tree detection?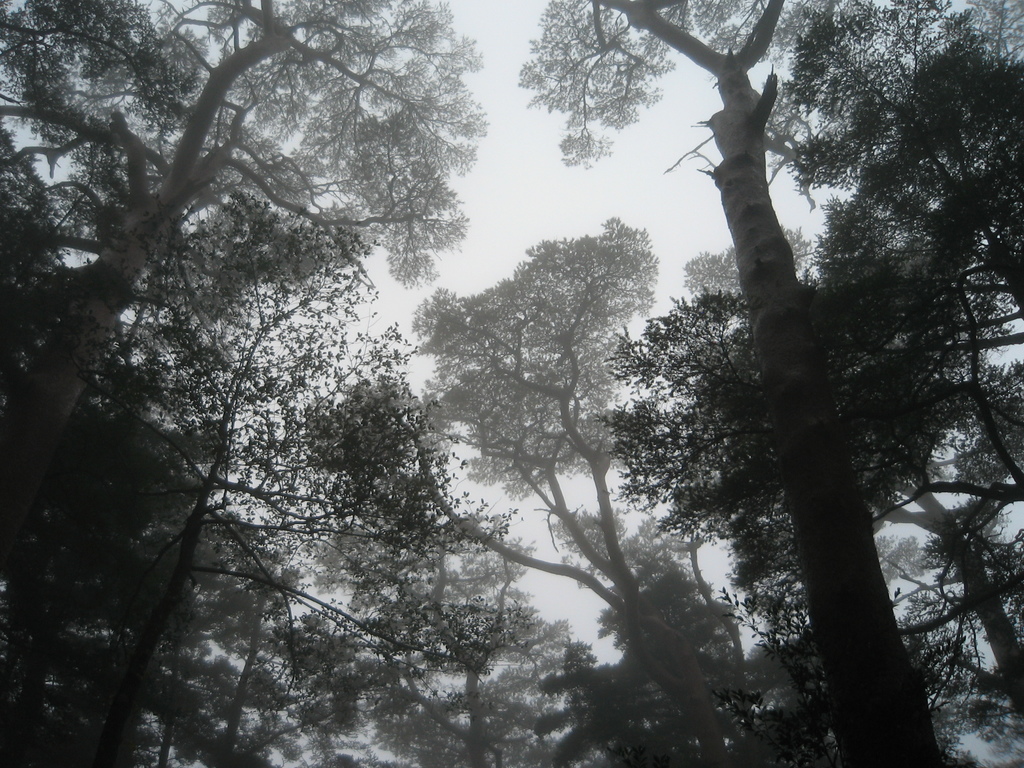
Rect(305, 478, 524, 767)
